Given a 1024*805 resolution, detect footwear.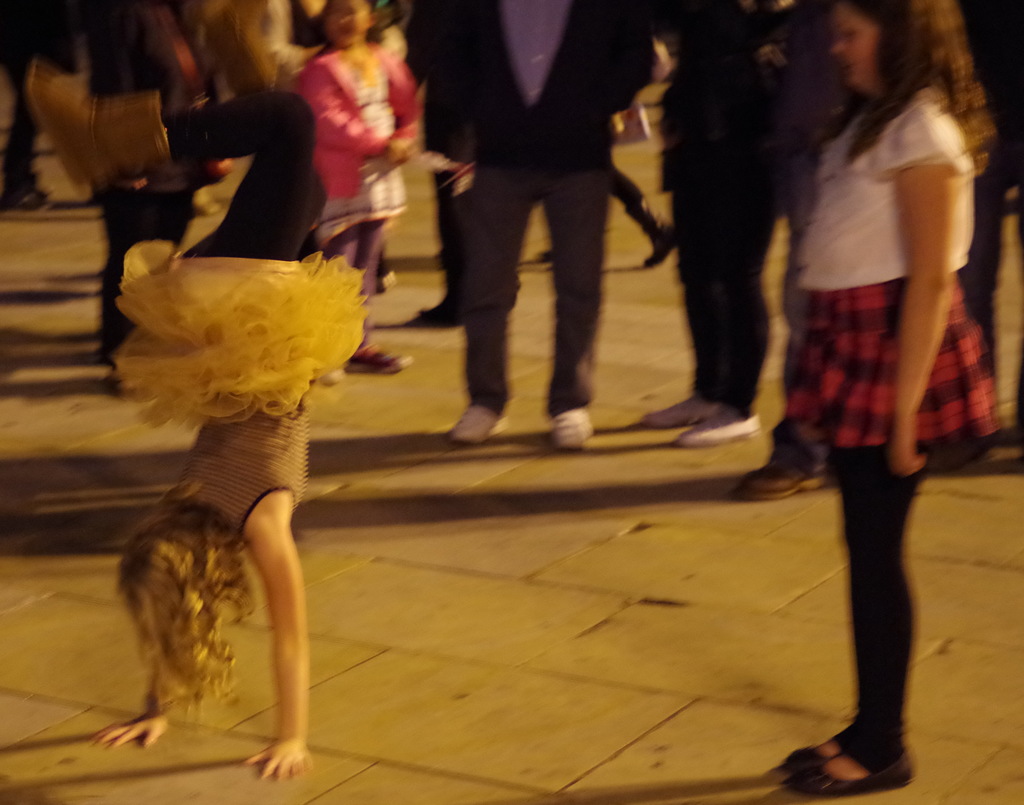
670:408:764:452.
